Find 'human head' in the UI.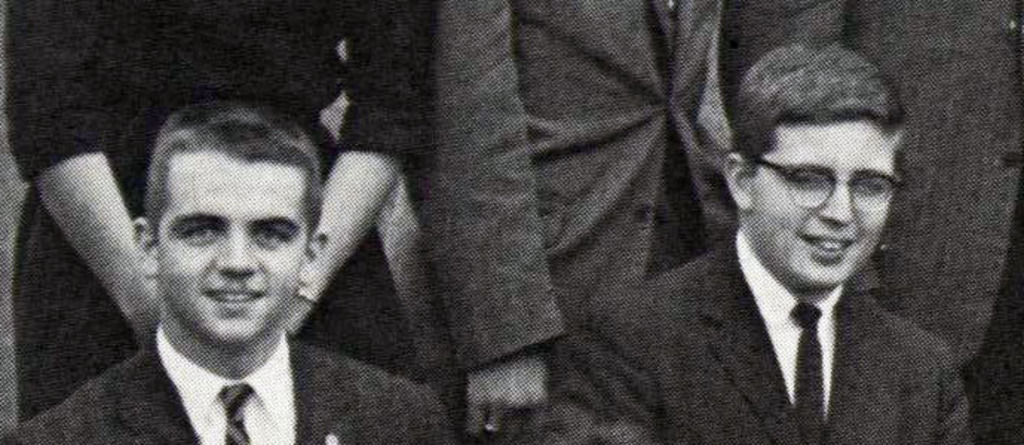
UI element at box=[144, 95, 312, 331].
